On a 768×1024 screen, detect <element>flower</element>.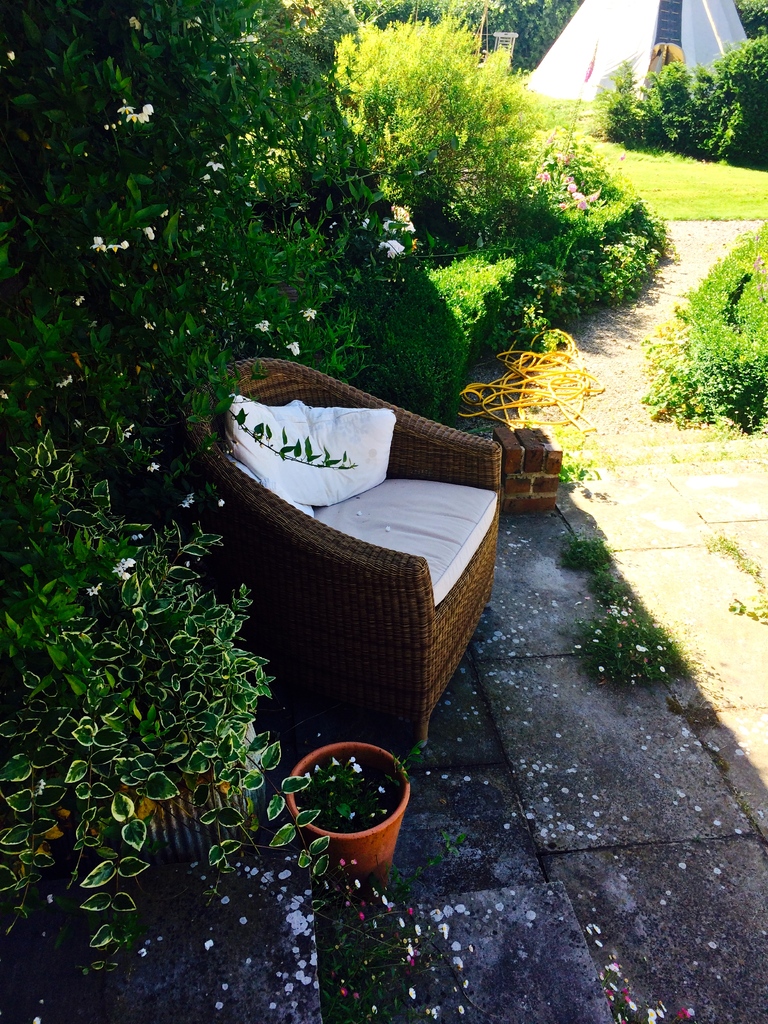
locate(148, 461, 160, 477).
